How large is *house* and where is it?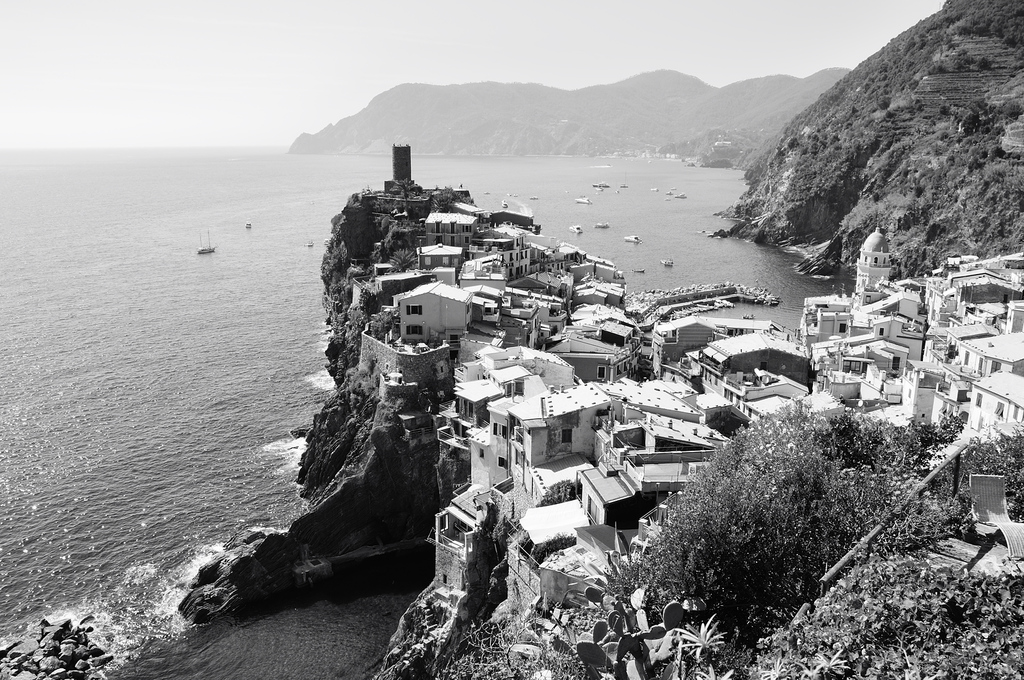
Bounding box: (476,227,540,278).
